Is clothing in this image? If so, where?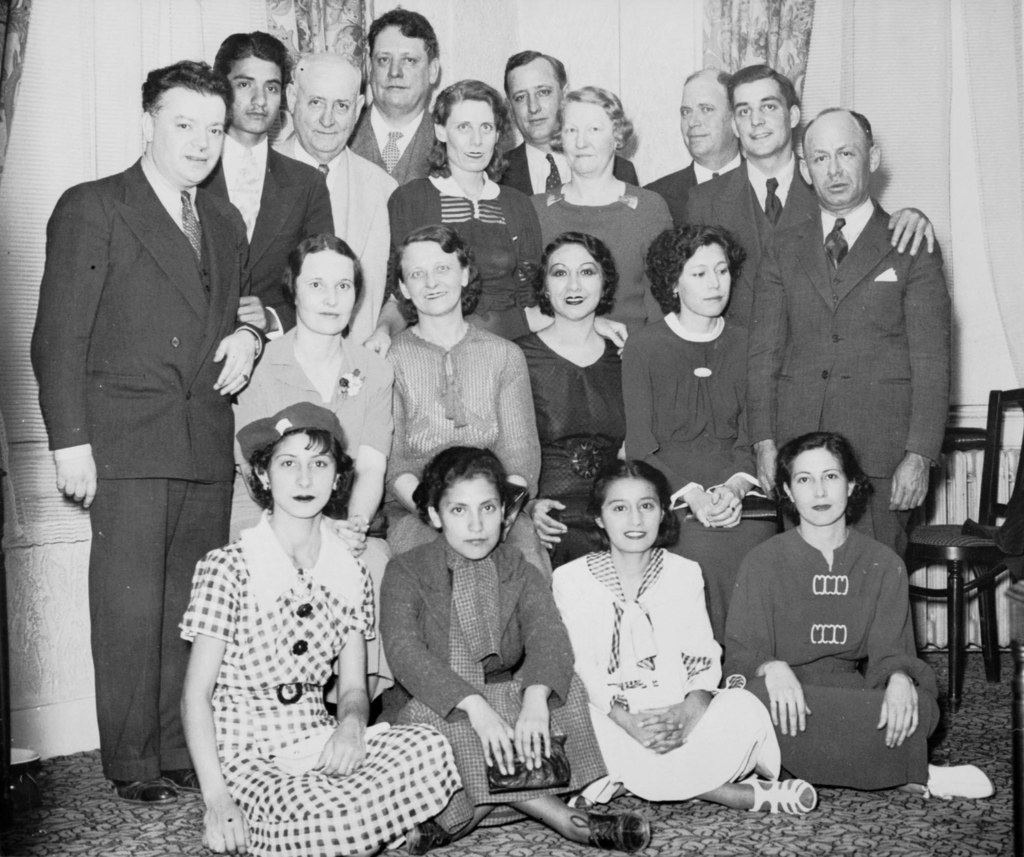
Yes, at [727,480,940,804].
